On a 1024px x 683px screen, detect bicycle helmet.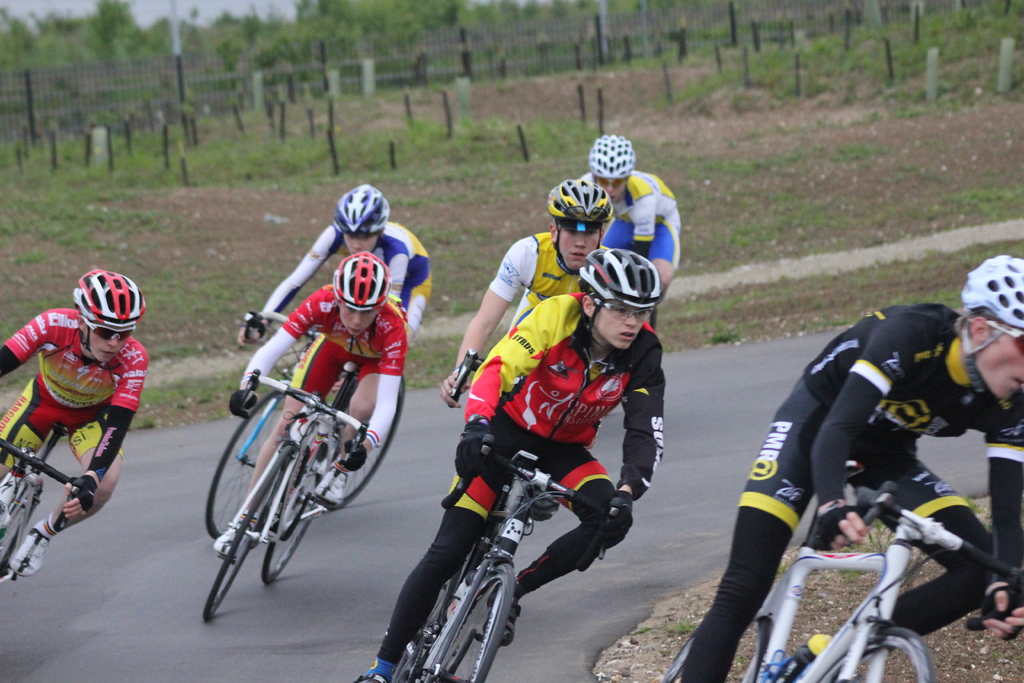
bbox=[336, 184, 387, 236].
